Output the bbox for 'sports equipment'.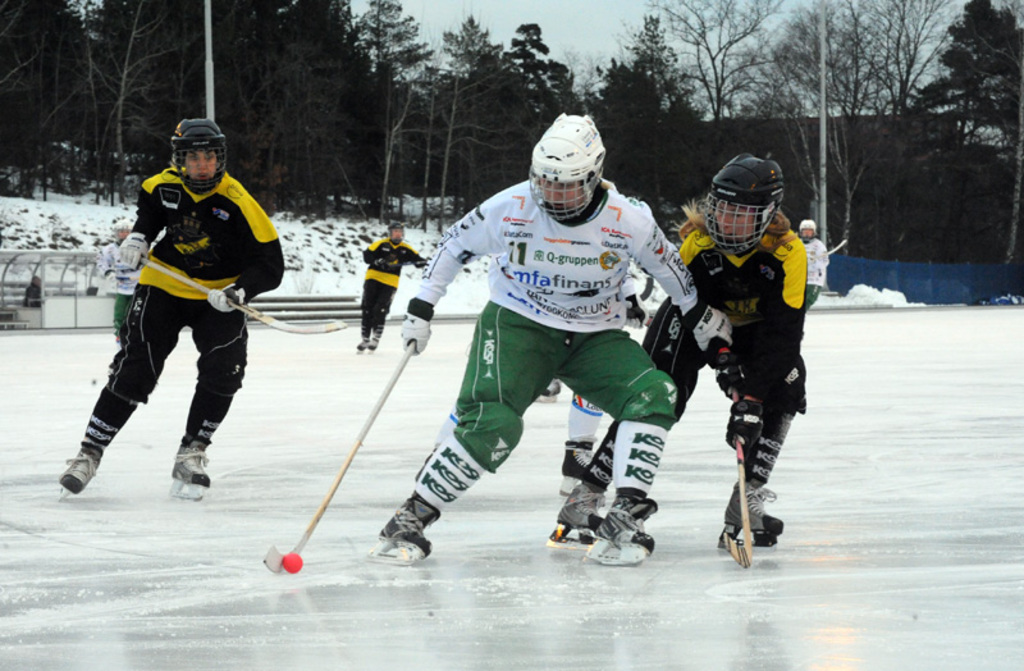
<region>532, 109, 603, 216</region>.
